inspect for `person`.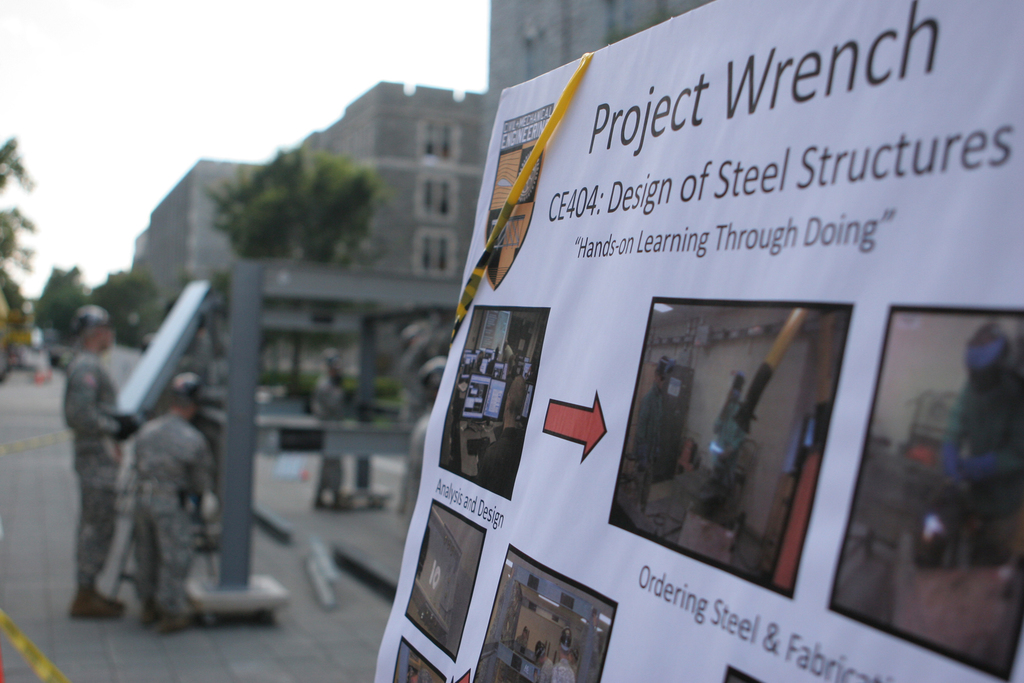
Inspection: [941, 327, 1023, 496].
